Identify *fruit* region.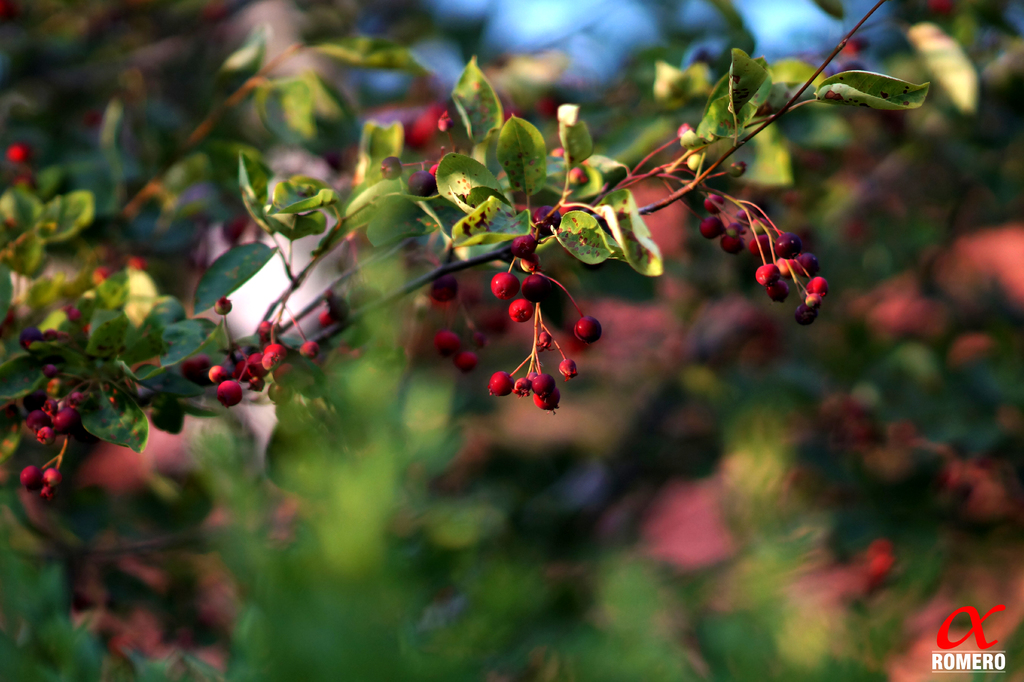
Region: box=[575, 316, 601, 343].
